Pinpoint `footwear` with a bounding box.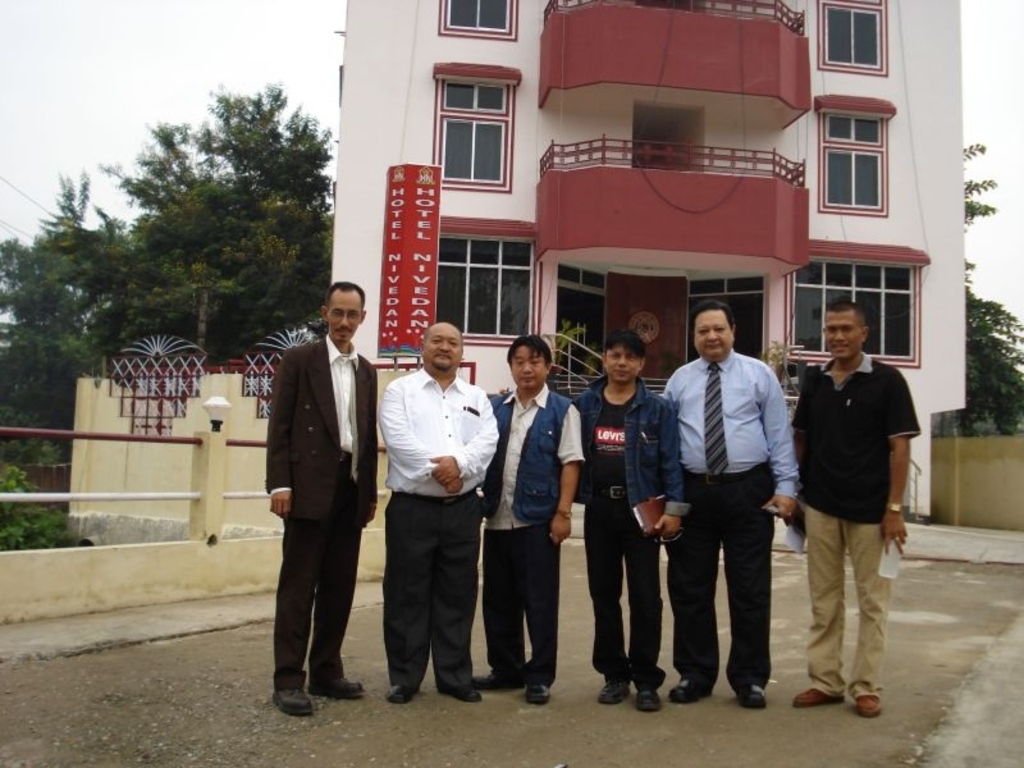
x1=531 y1=682 x2=552 y2=703.
